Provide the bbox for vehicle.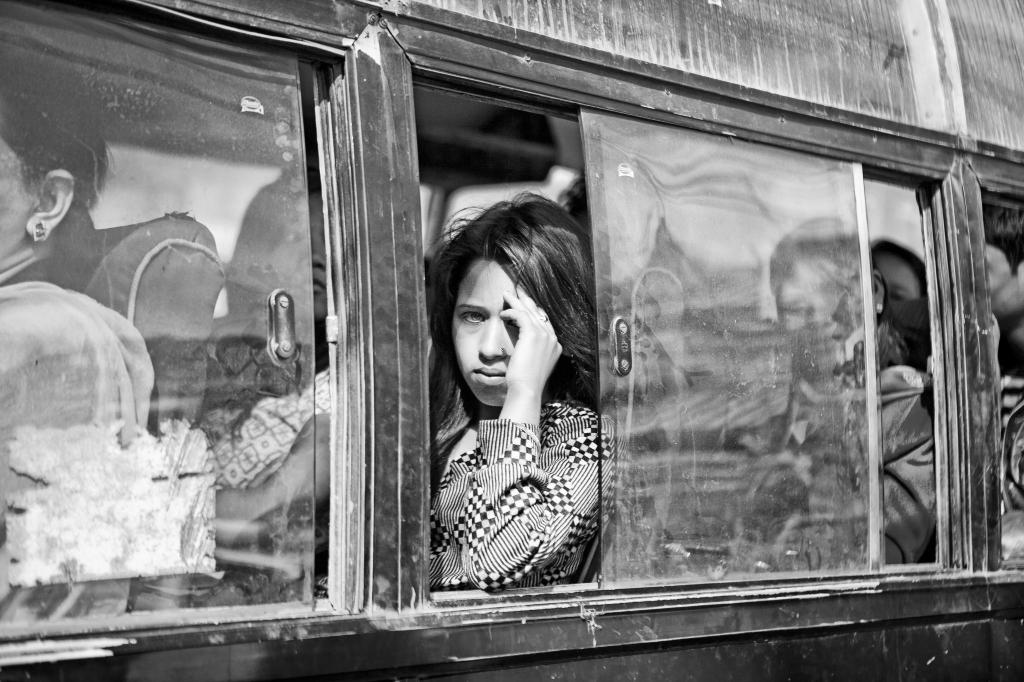
region(0, 0, 1023, 681).
